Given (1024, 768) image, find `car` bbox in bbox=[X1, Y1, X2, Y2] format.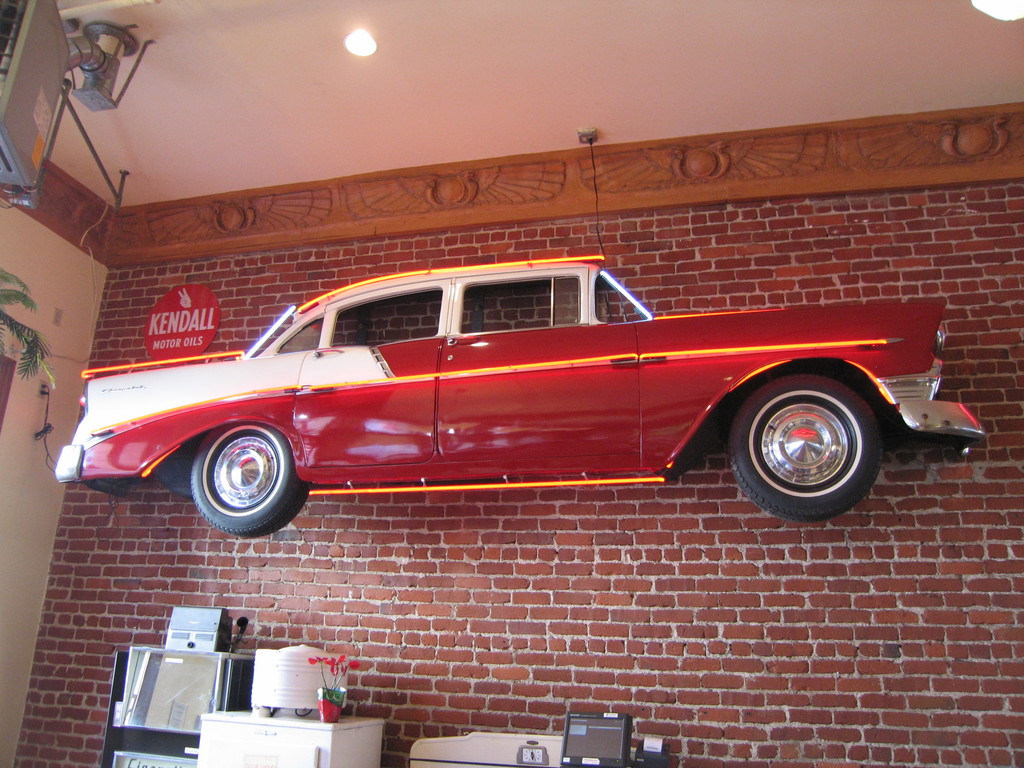
bbox=[33, 252, 985, 556].
